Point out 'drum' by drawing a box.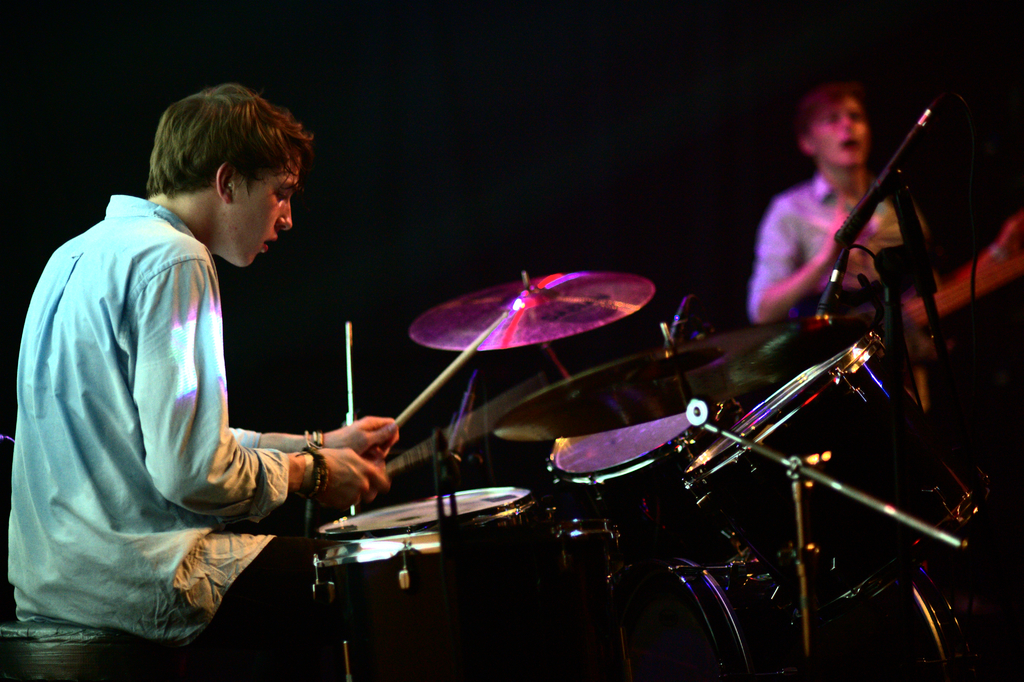
crop(559, 551, 755, 681).
